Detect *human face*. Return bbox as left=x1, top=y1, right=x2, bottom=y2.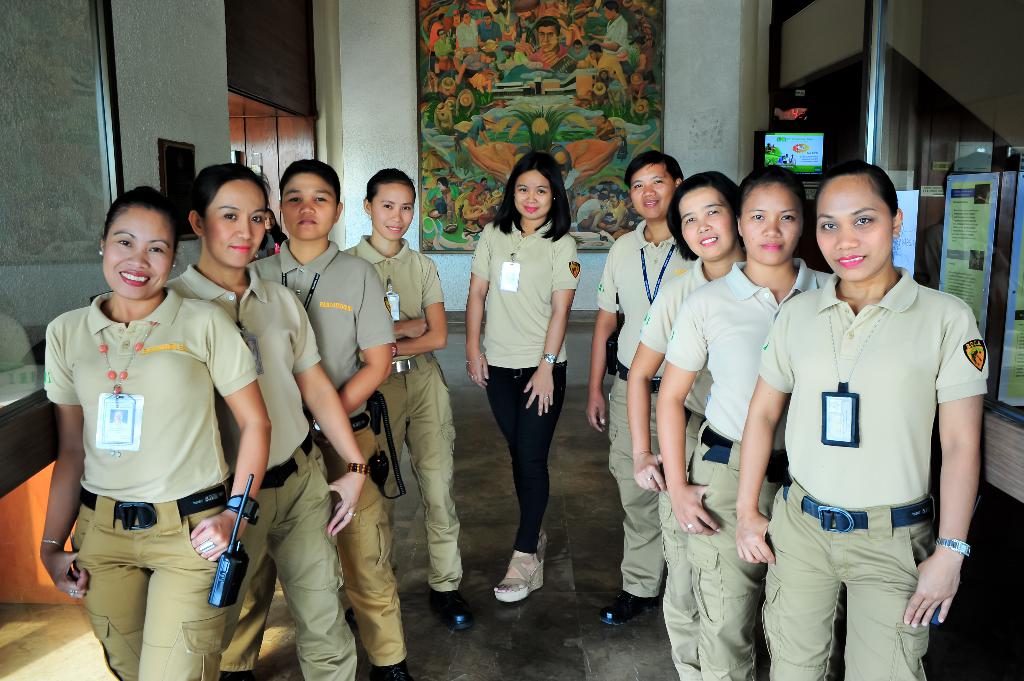
left=483, top=15, right=491, bottom=26.
